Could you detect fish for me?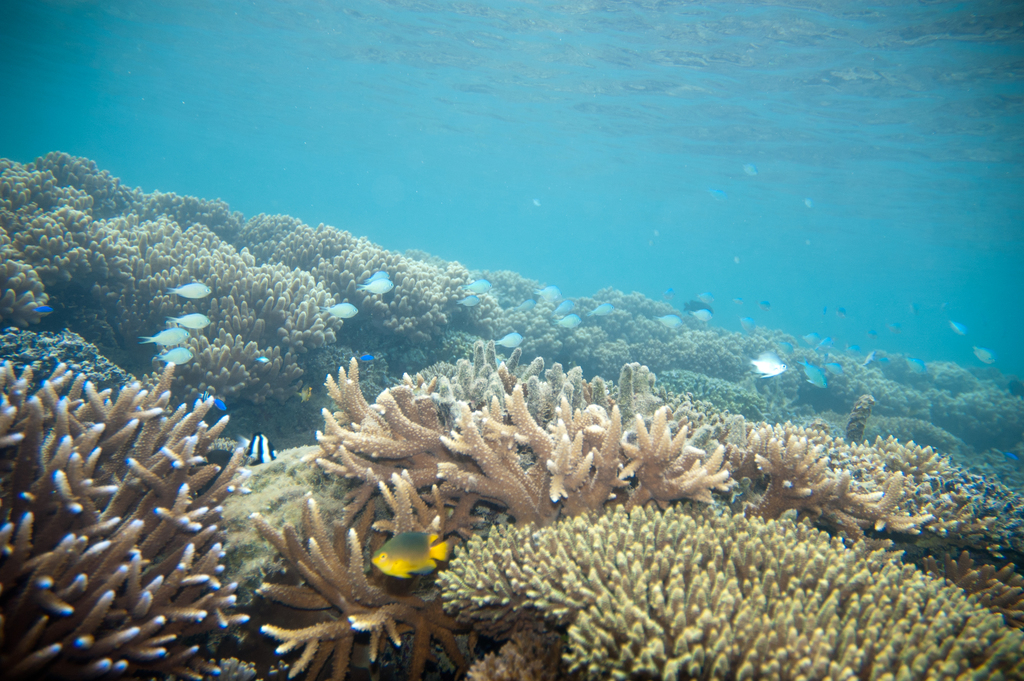
Detection result: 590,303,614,318.
